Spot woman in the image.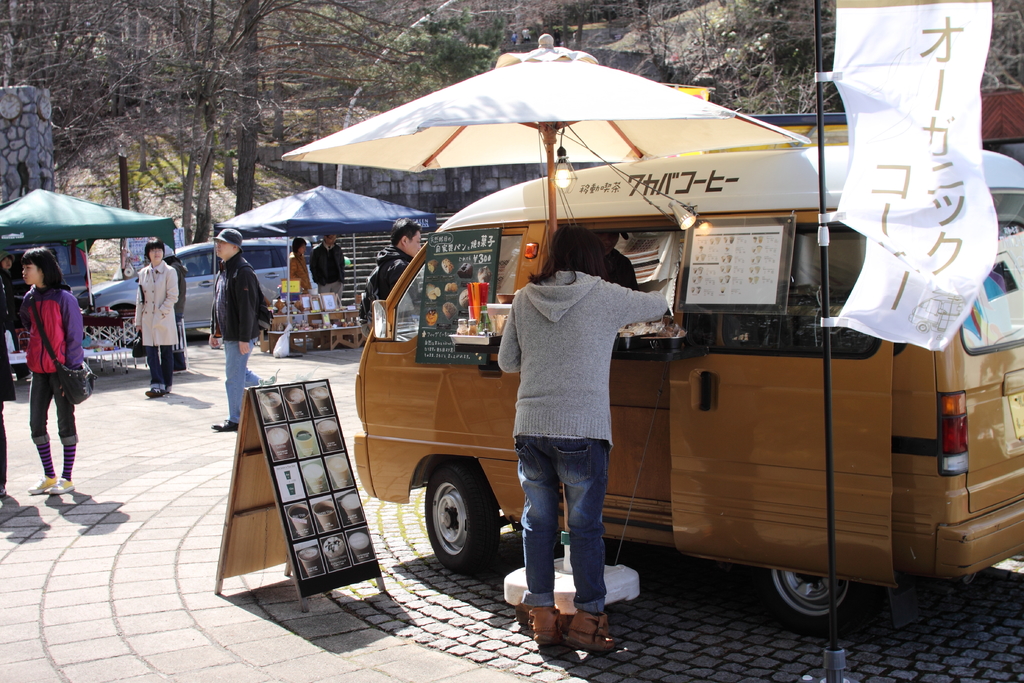
woman found at 133/239/179/404.
